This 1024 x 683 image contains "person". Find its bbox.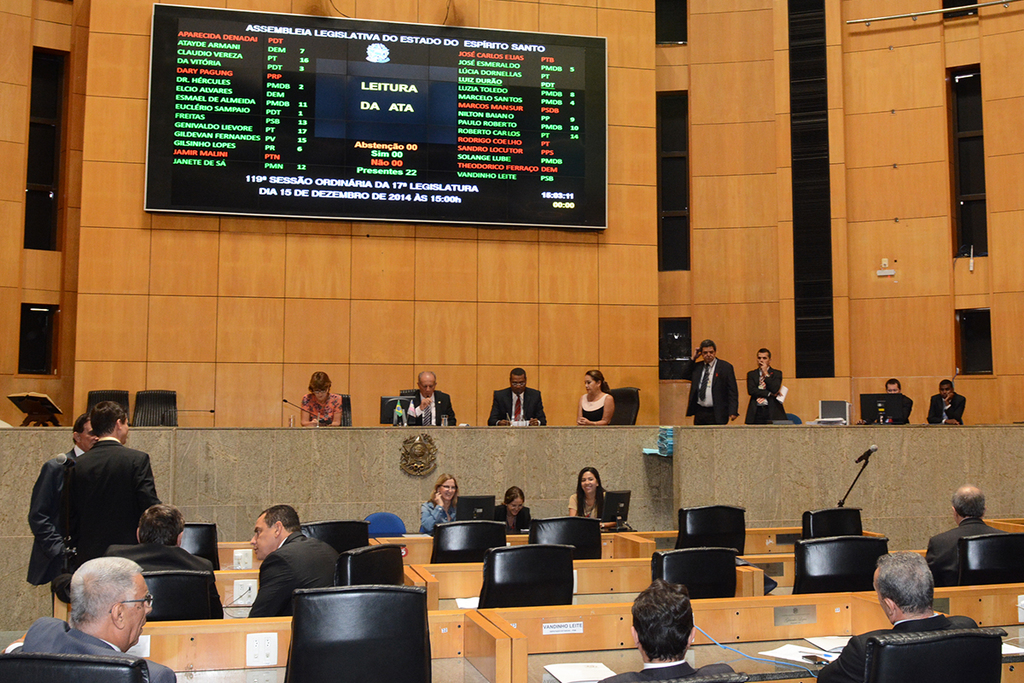
box=[672, 326, 734, 427].
